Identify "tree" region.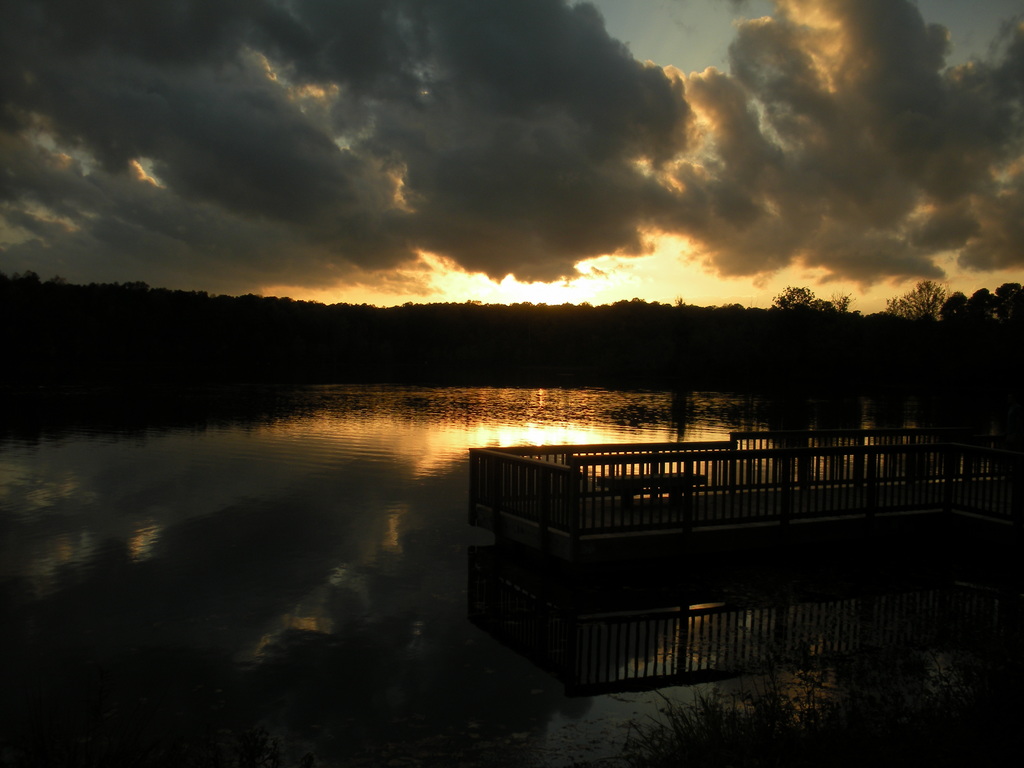
Region: region(973, 287, 996, 326).
